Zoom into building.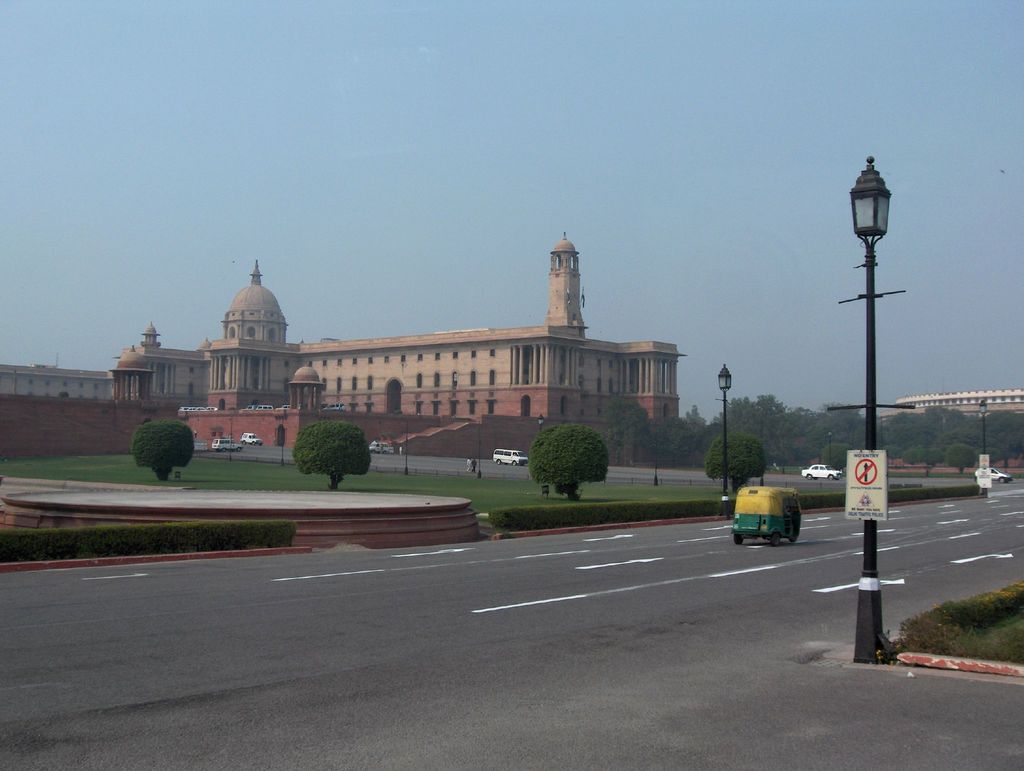
Zoom target: rect(0, 231, 684, 470).
